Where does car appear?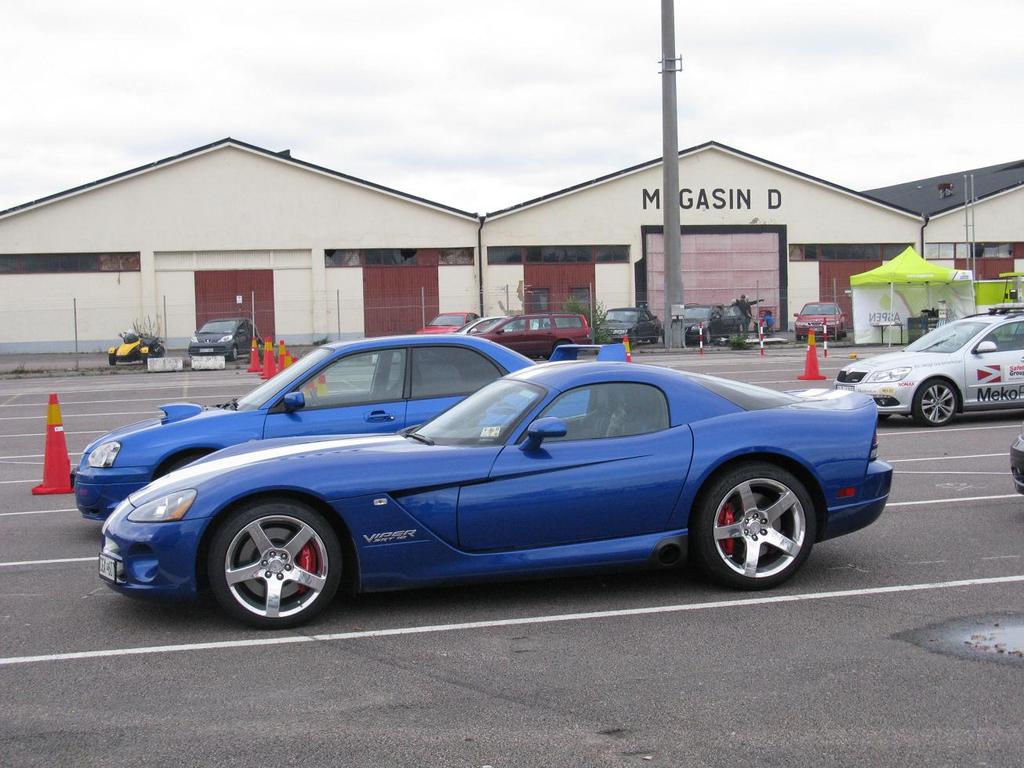
Appears at l=191, t=317, r=263, b=359.
